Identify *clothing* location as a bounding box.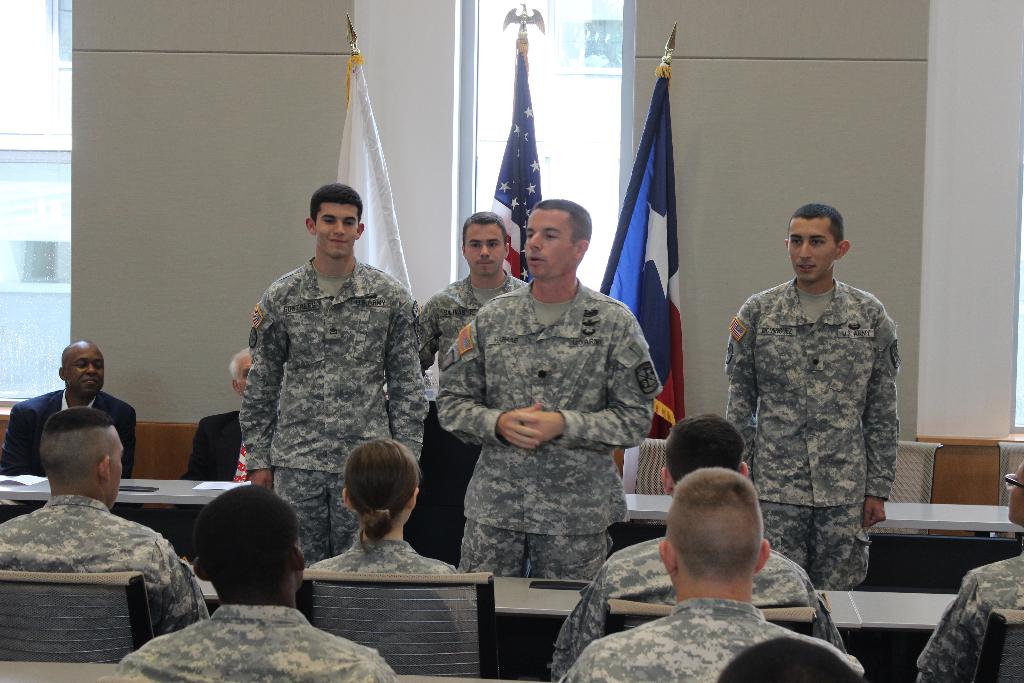
left=3, top=385, right=140, bottom=478.
